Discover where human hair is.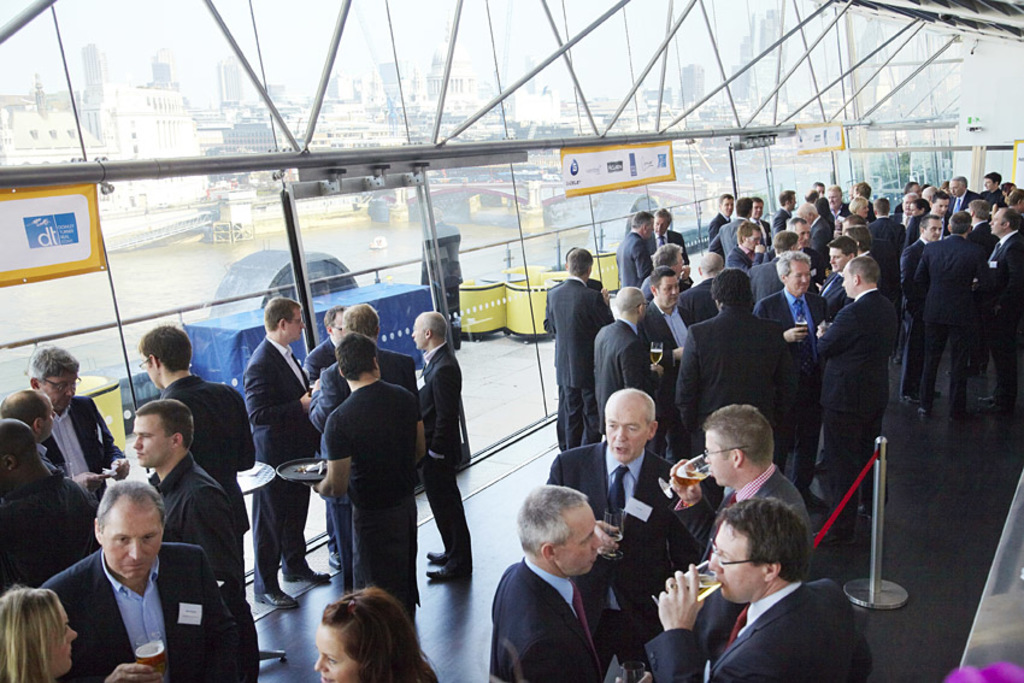
Discovered at detection(705, 406, 775, 470).
